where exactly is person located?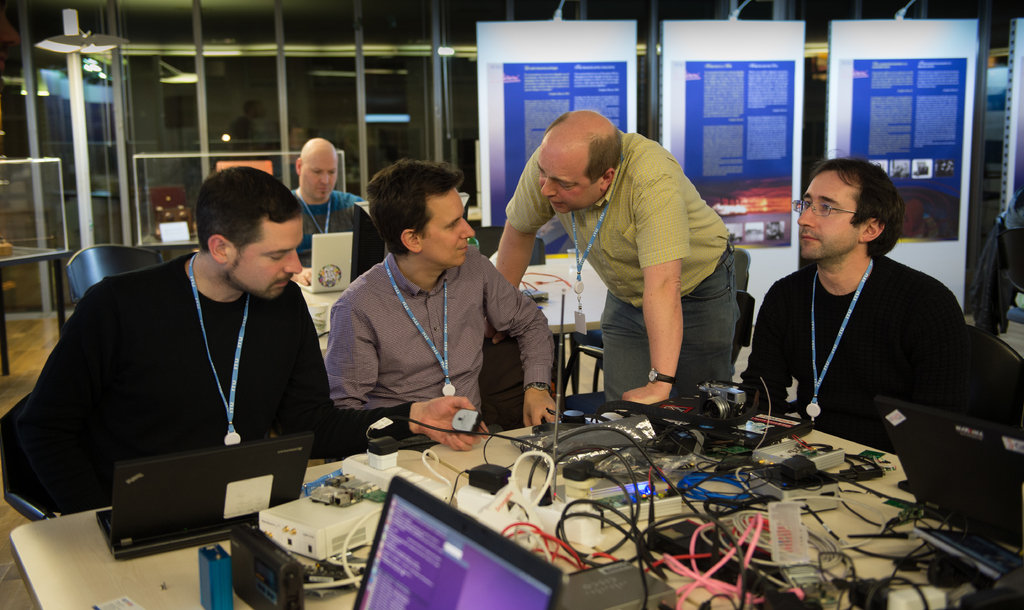
Its bounding box is <region>285, 132, 361, 285</region>.
